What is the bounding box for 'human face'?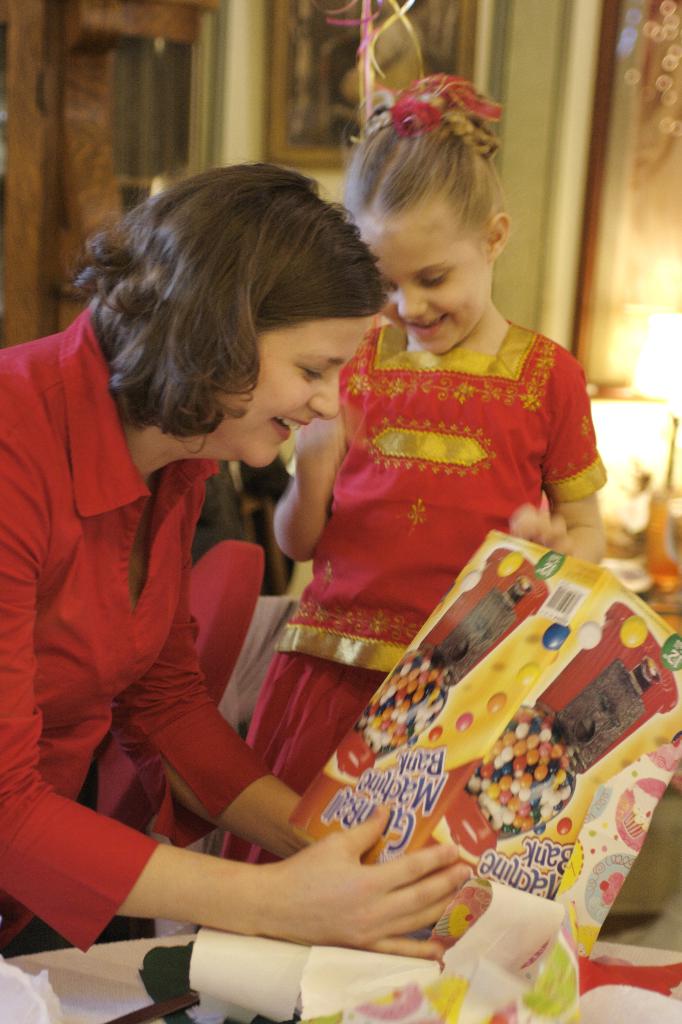
[371, 198, 489, 352].
